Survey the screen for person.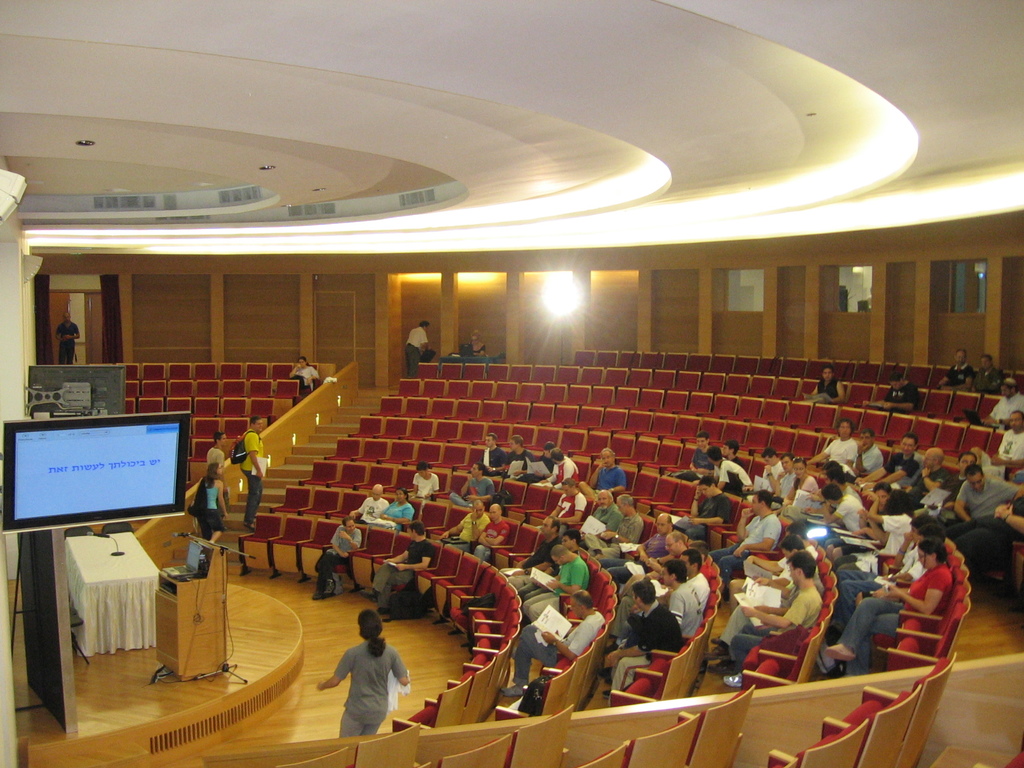
Survey found: [x1=378, y1=487, x2=412, y2=528].
